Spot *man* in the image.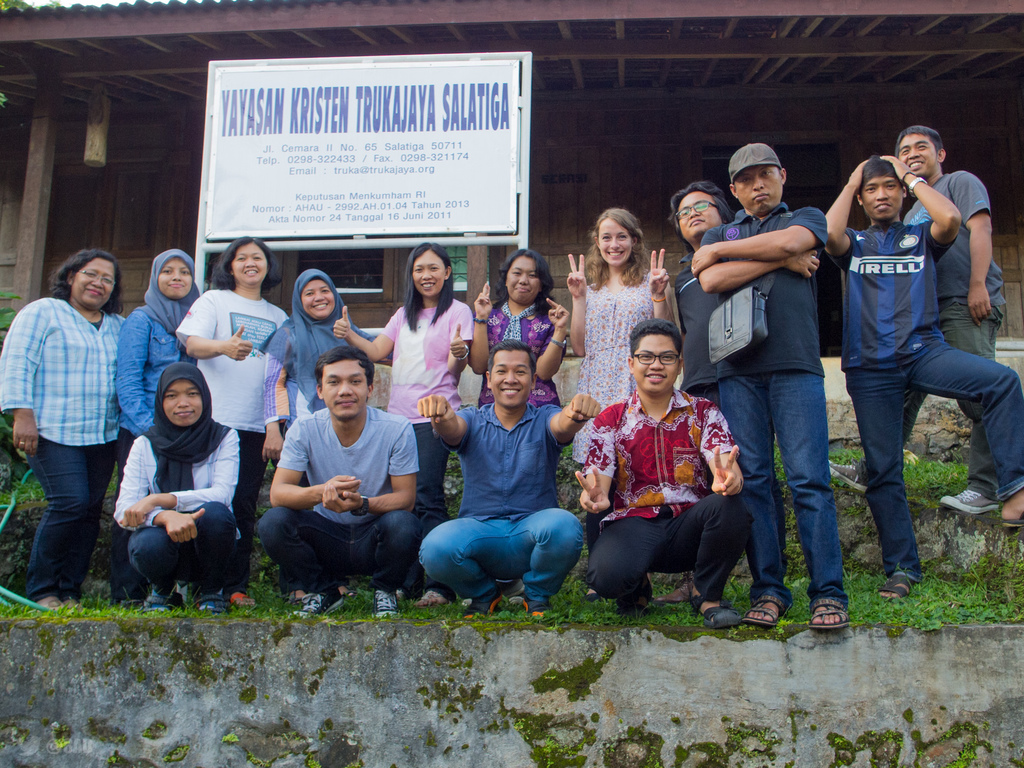
*man* found at locate(258, 344, 419, 620).
